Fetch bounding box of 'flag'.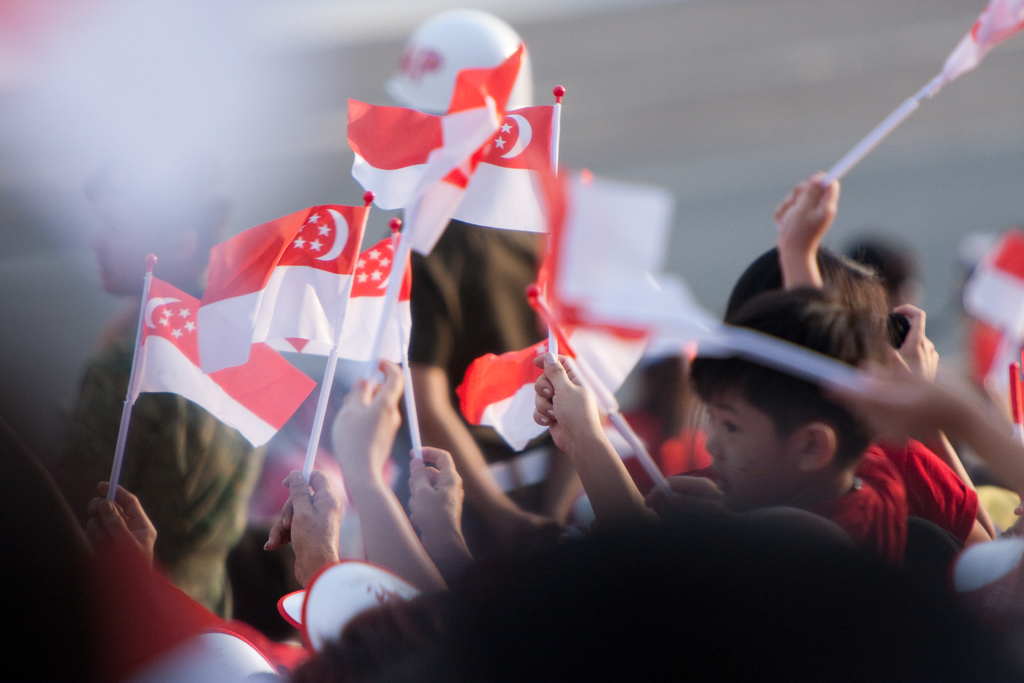
Bbox: (404,44,532,260).
